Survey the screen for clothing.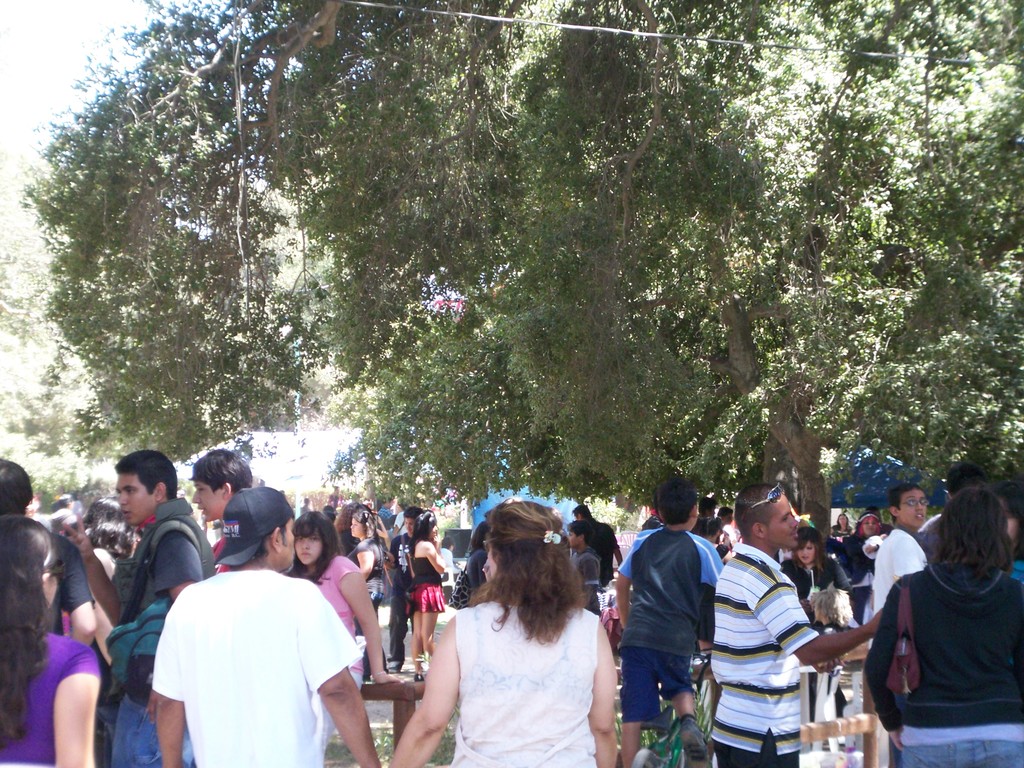
Survey found: [143,548,363,762].
